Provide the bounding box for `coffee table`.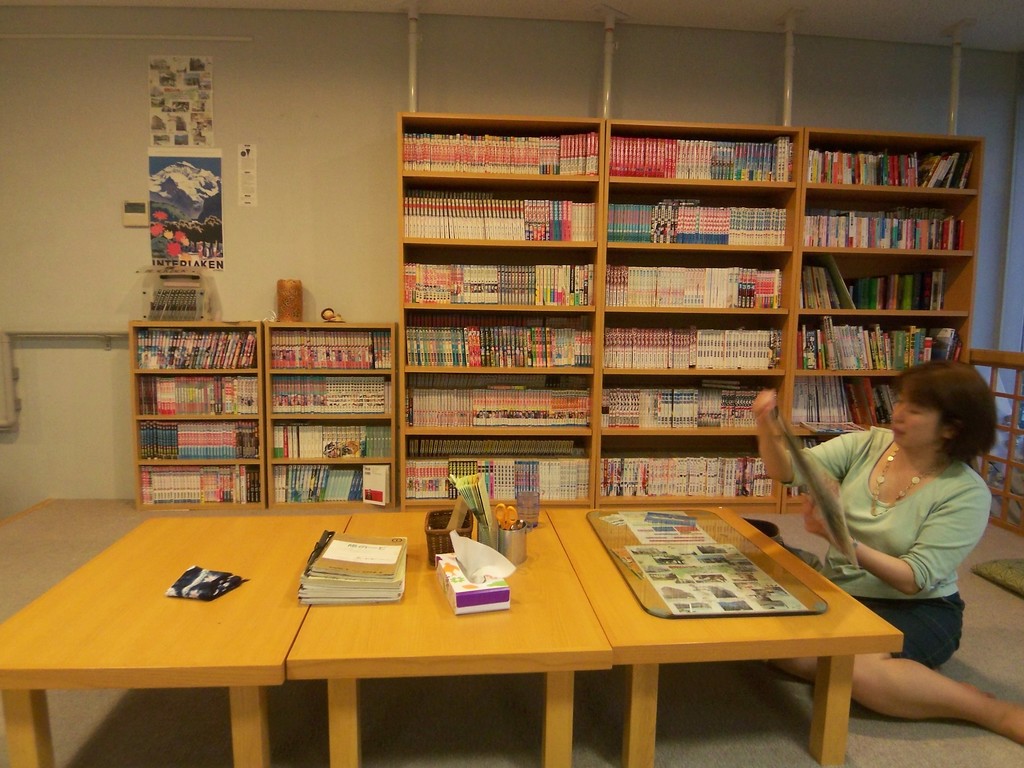
<box>25,490,867,749</box>.
